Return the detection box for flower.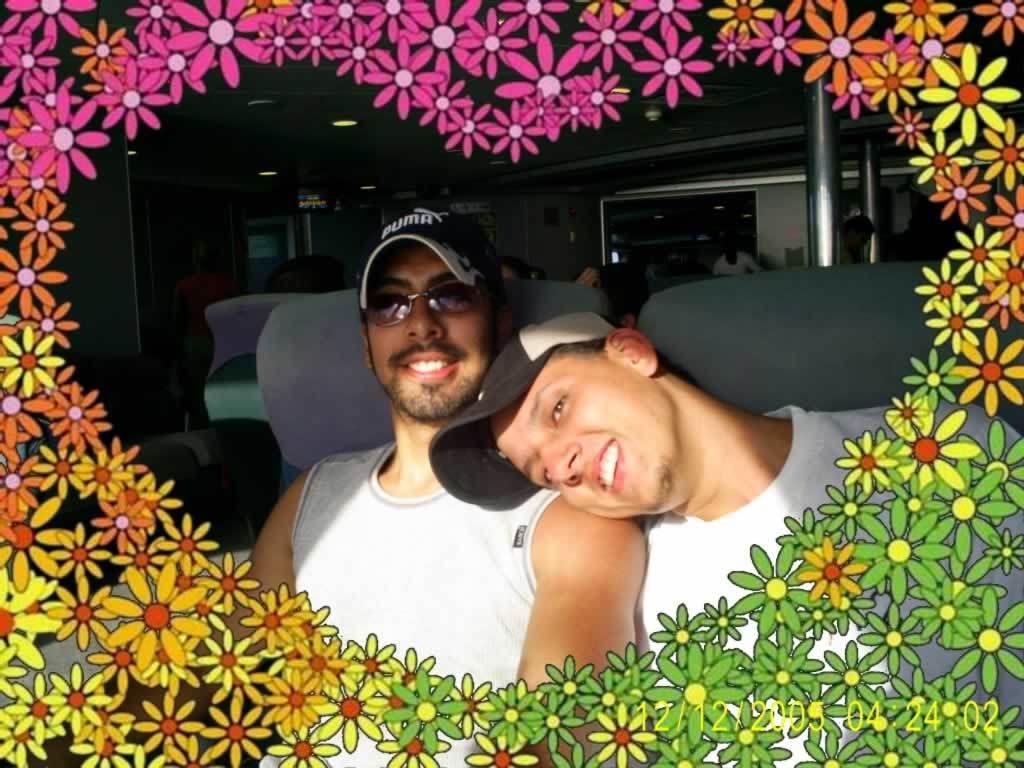
rect(186, 520, 330, 633).
